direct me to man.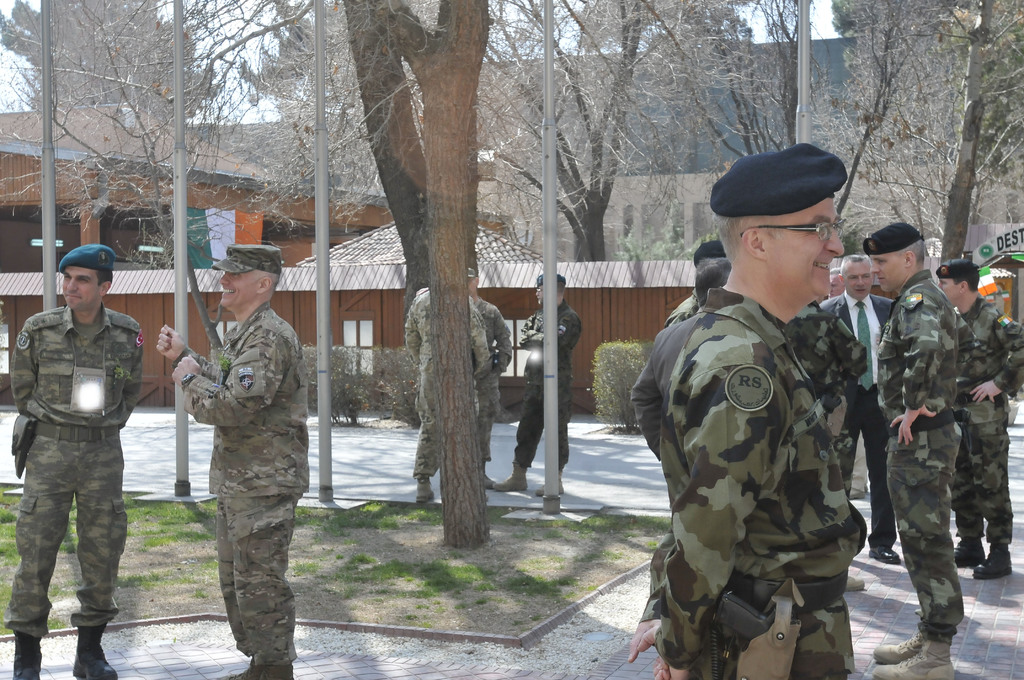
Direction: [463, 258, 512, 488].
